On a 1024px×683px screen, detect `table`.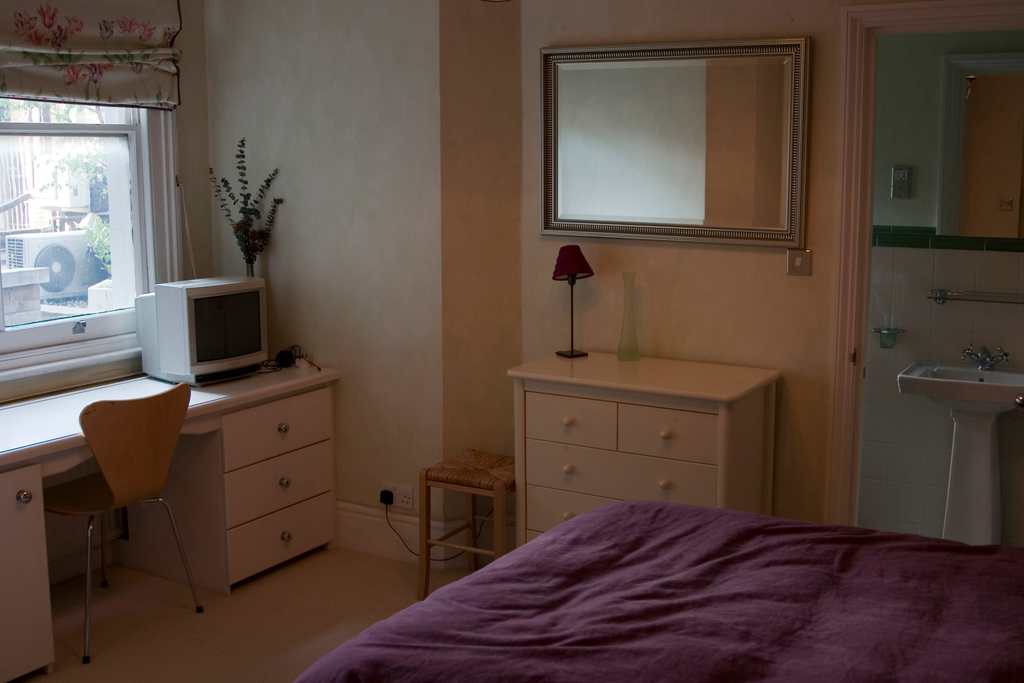
BBox(506, 346, 785, 561).
